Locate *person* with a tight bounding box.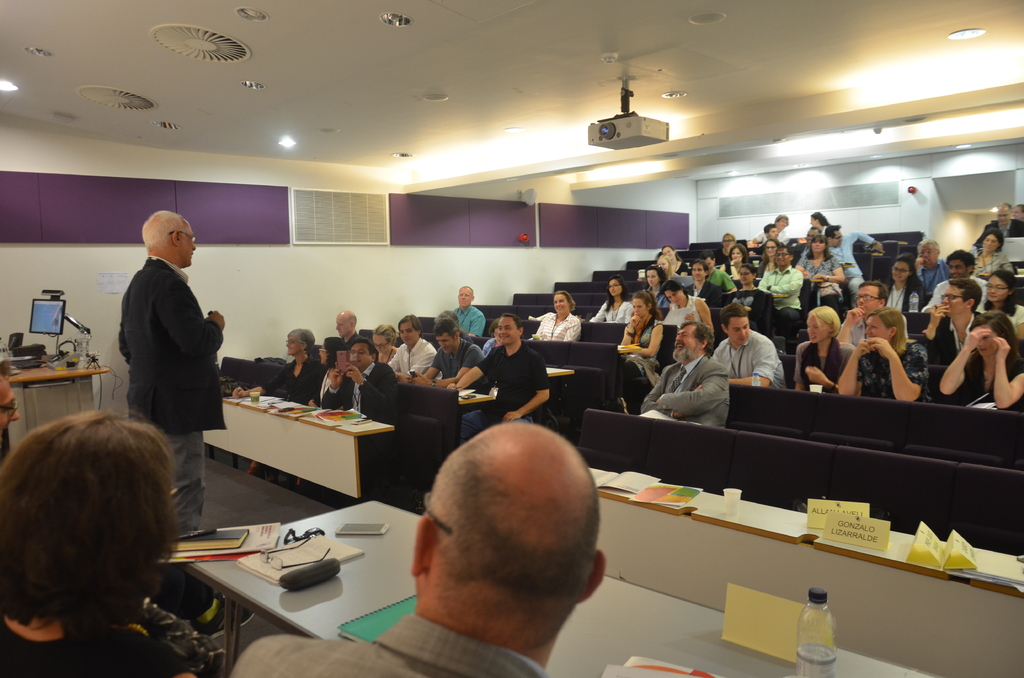
detection(715, 233, 735, 262).
